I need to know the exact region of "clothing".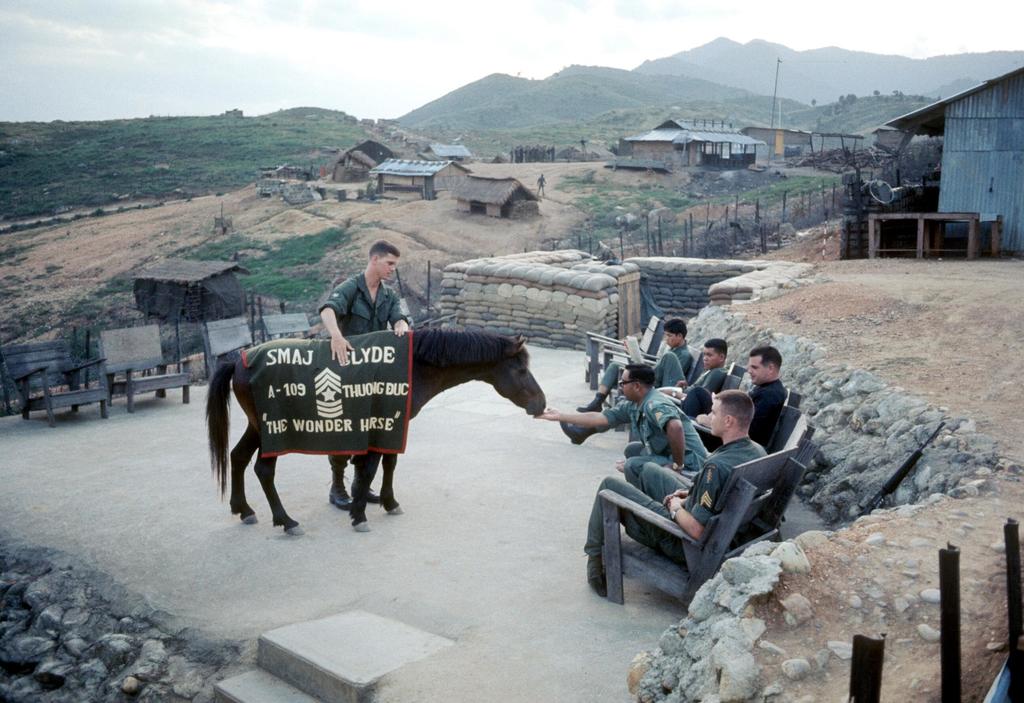
Region: (x1=682, y1=382, x2=780, y2=455).
